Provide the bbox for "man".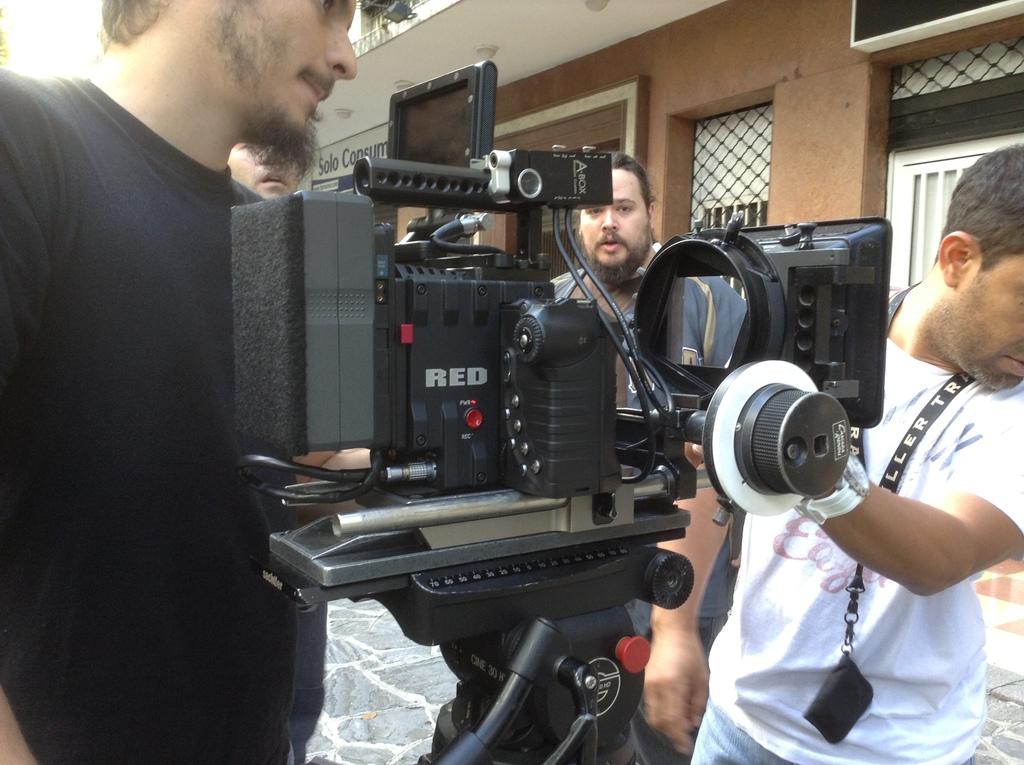
{"left": 547, "top": 151, "right": 732, "bottom": 764}.
